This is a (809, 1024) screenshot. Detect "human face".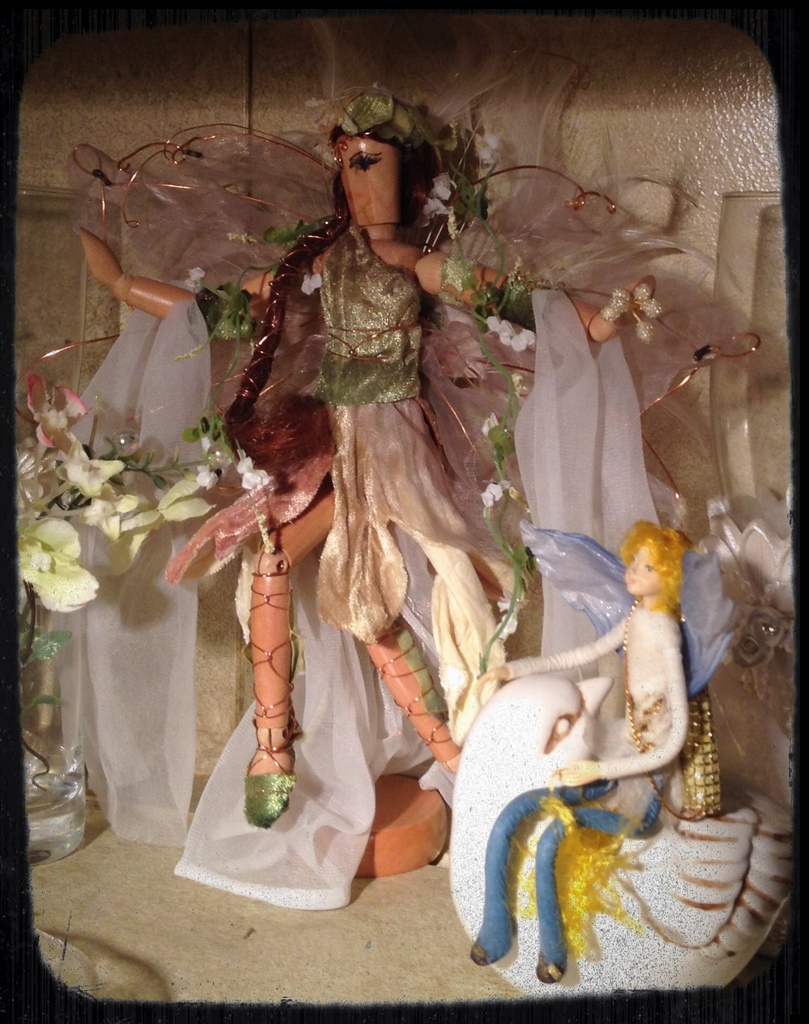
l=625, t=548, r=659, b=593.
